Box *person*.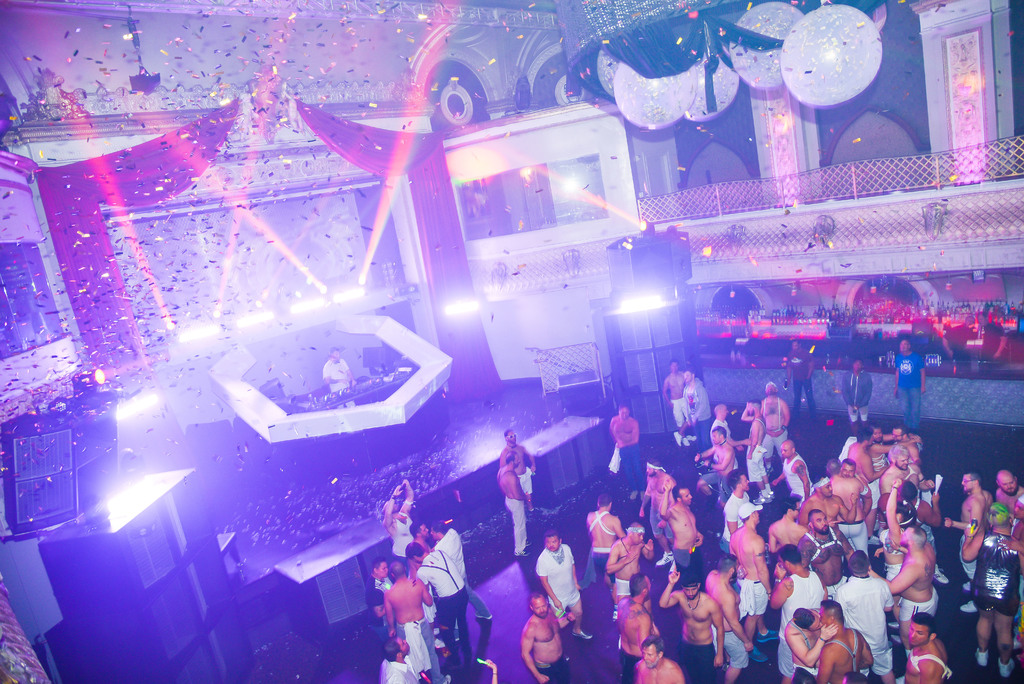
region(493, 451, 529, 562).
